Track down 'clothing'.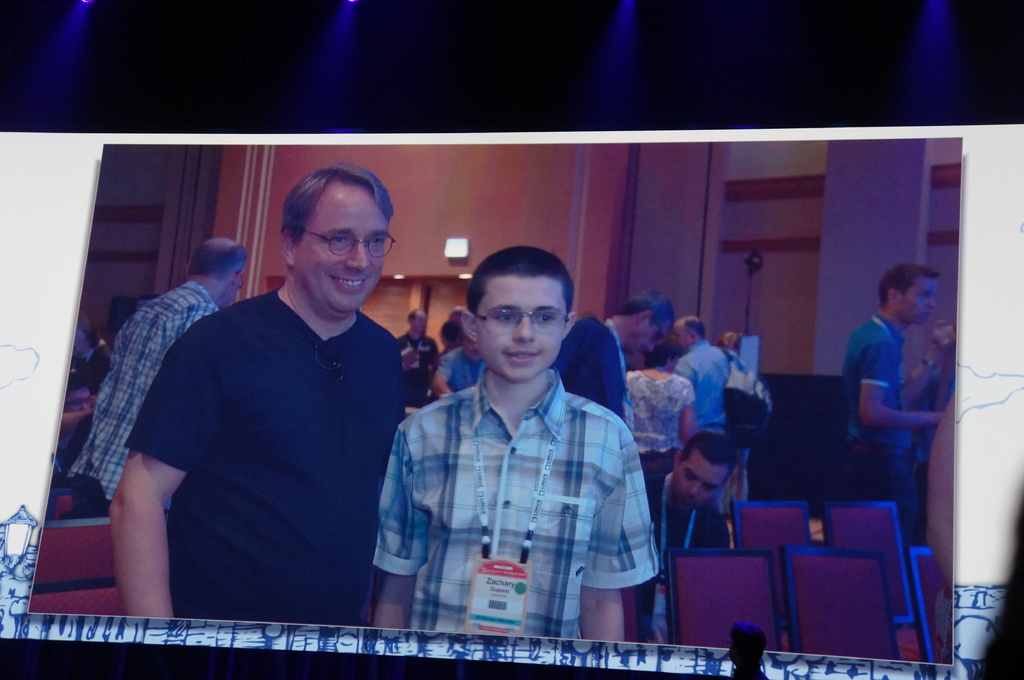
Tracked to rect(123, 300, 414, 622).
